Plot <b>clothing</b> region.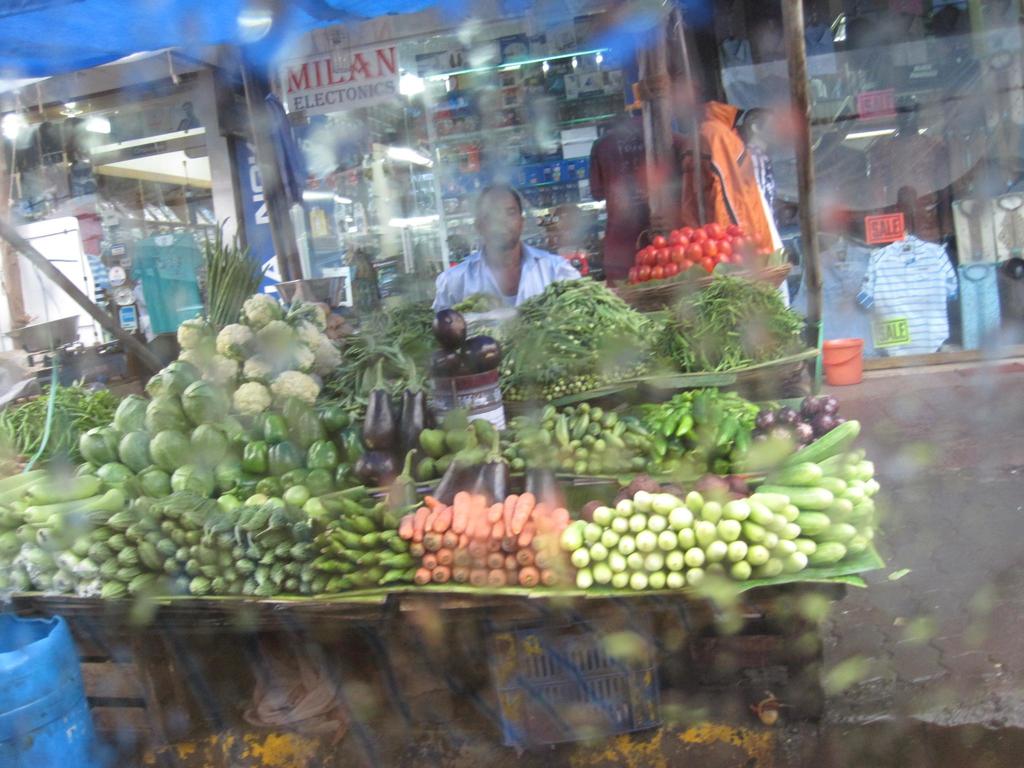
Plotted at box(788, 241, 870, 355).
